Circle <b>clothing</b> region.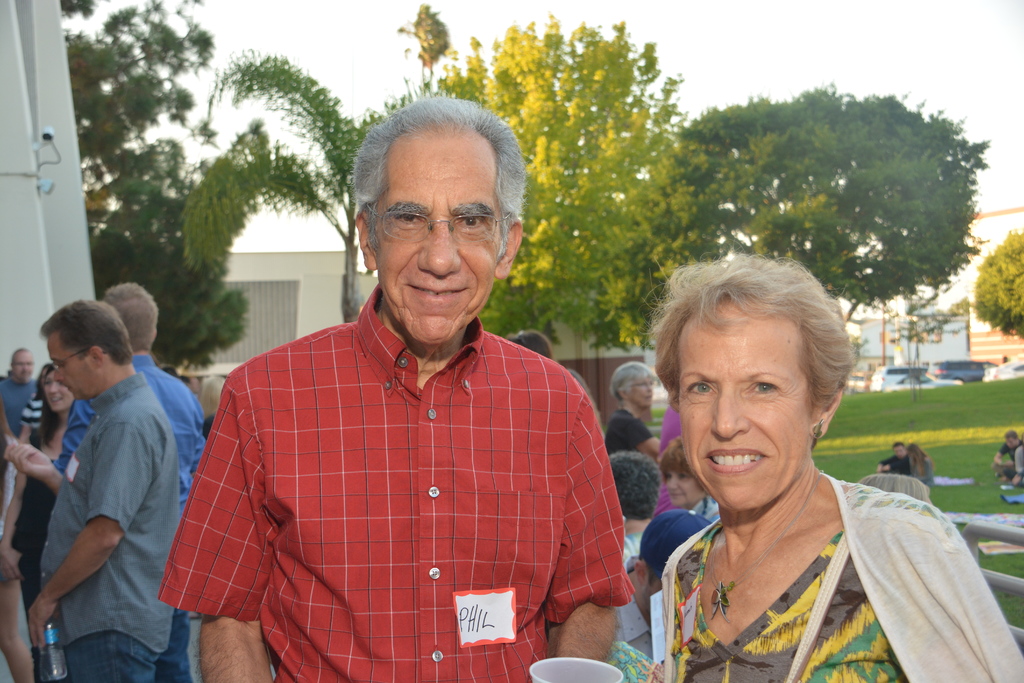
Region: x1=45 y1=373 x2=185 y2=682.
